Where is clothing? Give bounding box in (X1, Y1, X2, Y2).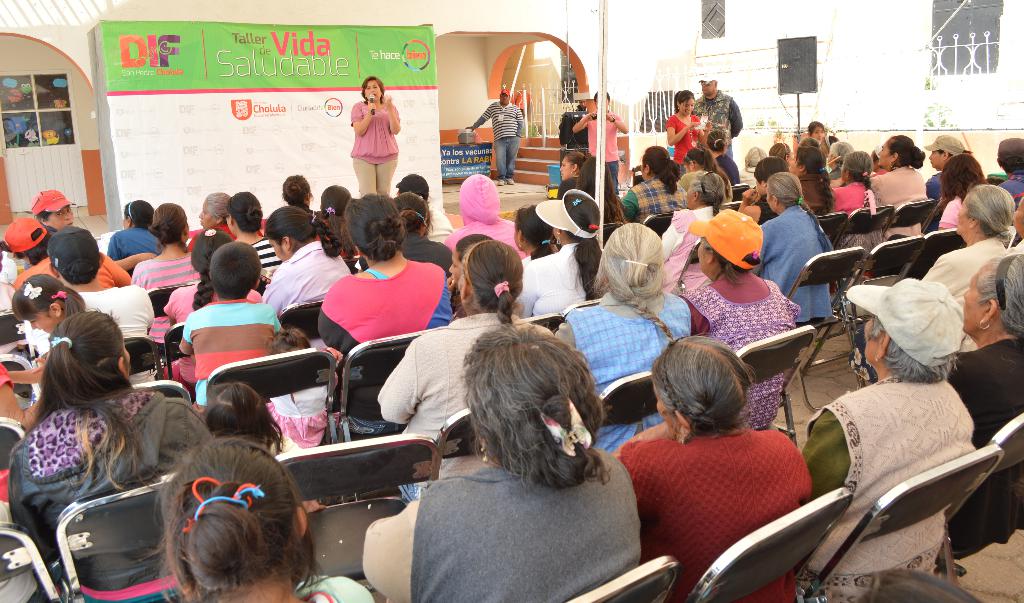
(443, 174, 526, 258).
